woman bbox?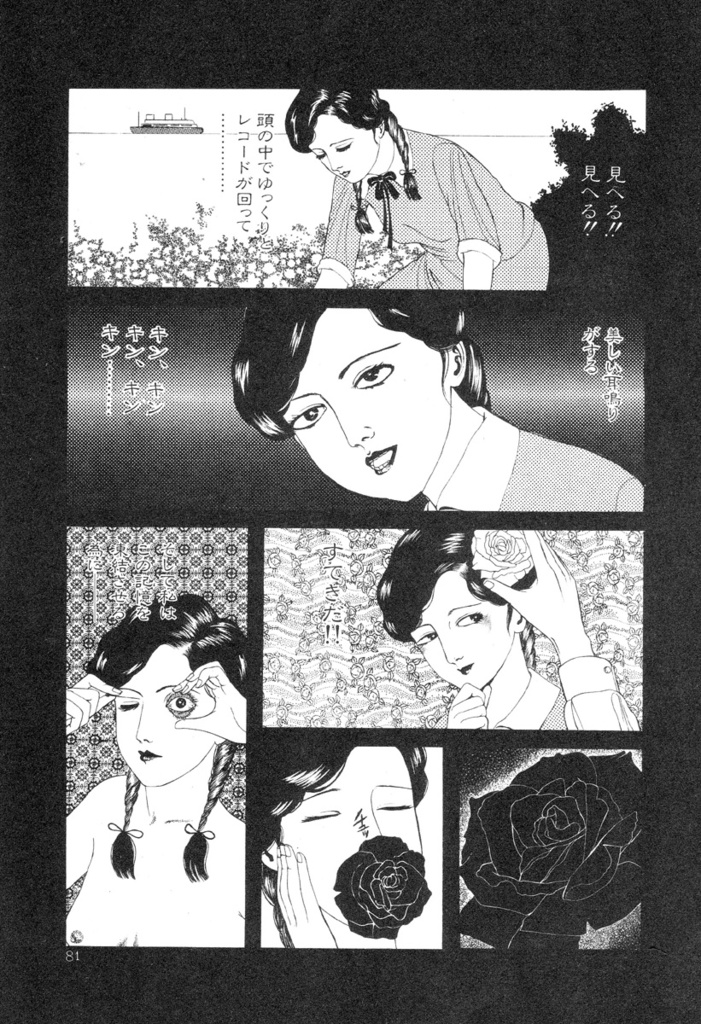
[286,89,552,286]
